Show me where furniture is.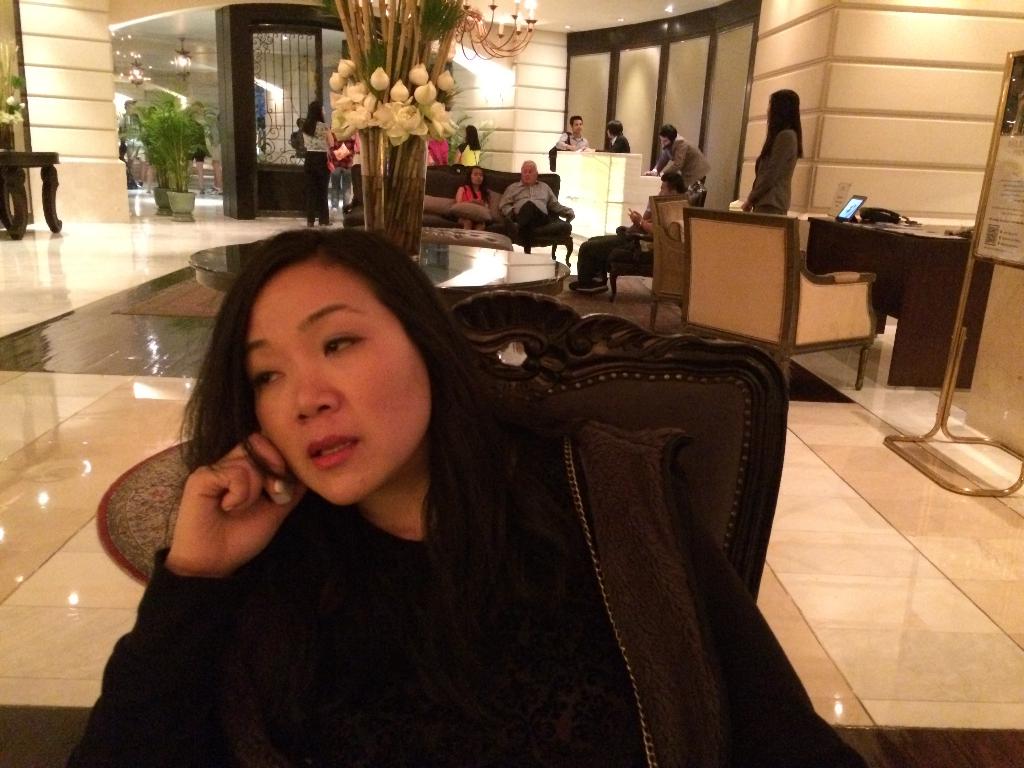
furniture is at (left=682, top=205, right=882, bottom=394).
